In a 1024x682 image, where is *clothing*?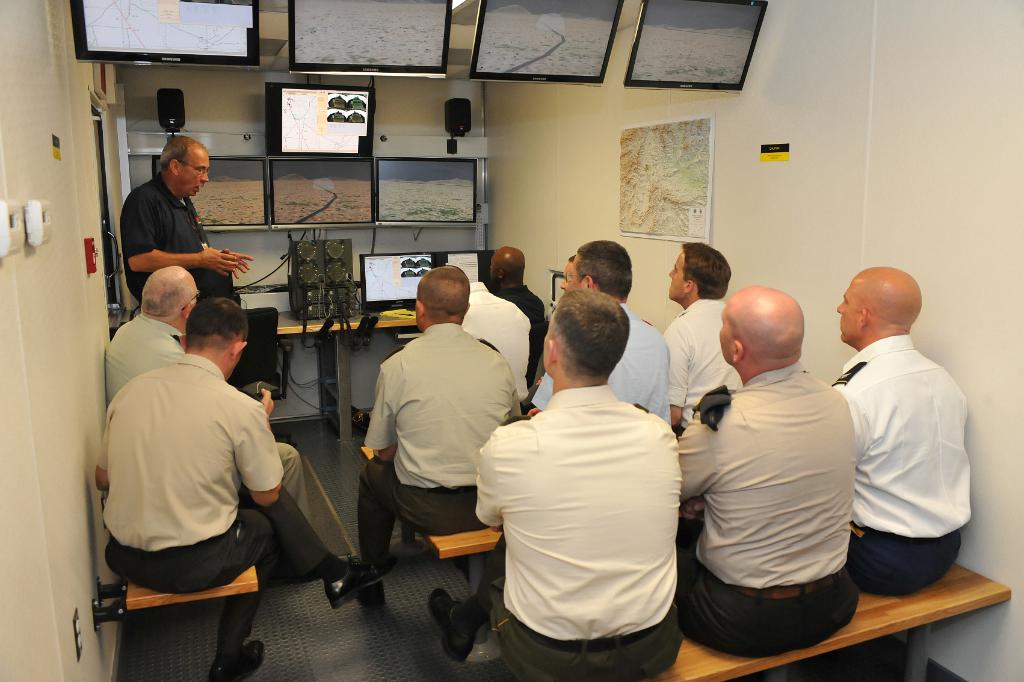
locate(107, 318, 349, 559).
